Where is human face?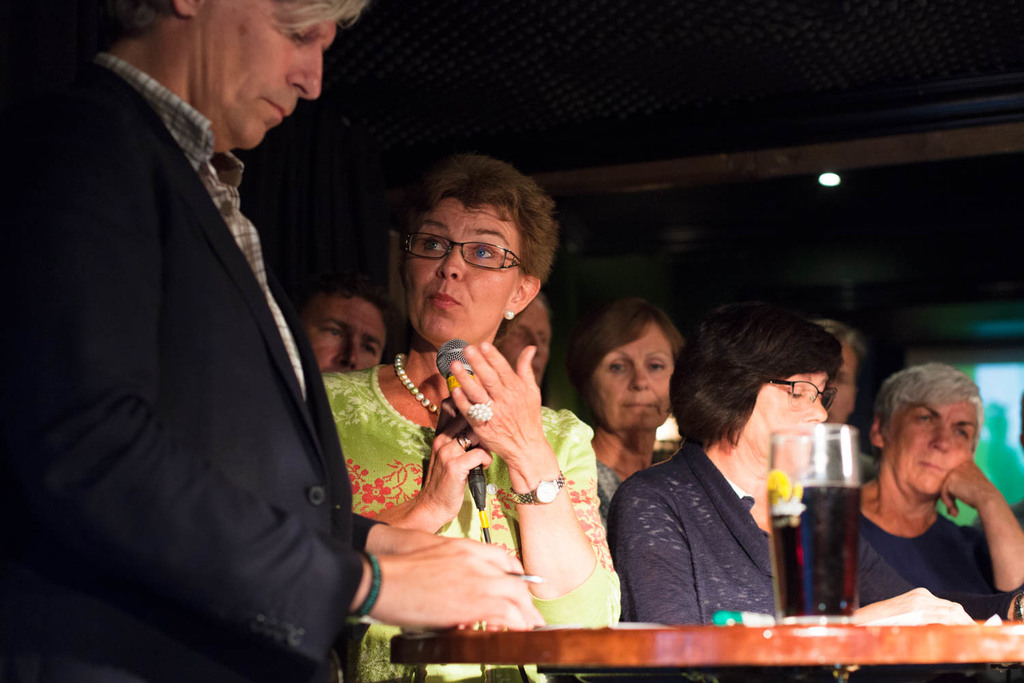
pyautogui.locateOnScreen(499, 295, 545, 386).
